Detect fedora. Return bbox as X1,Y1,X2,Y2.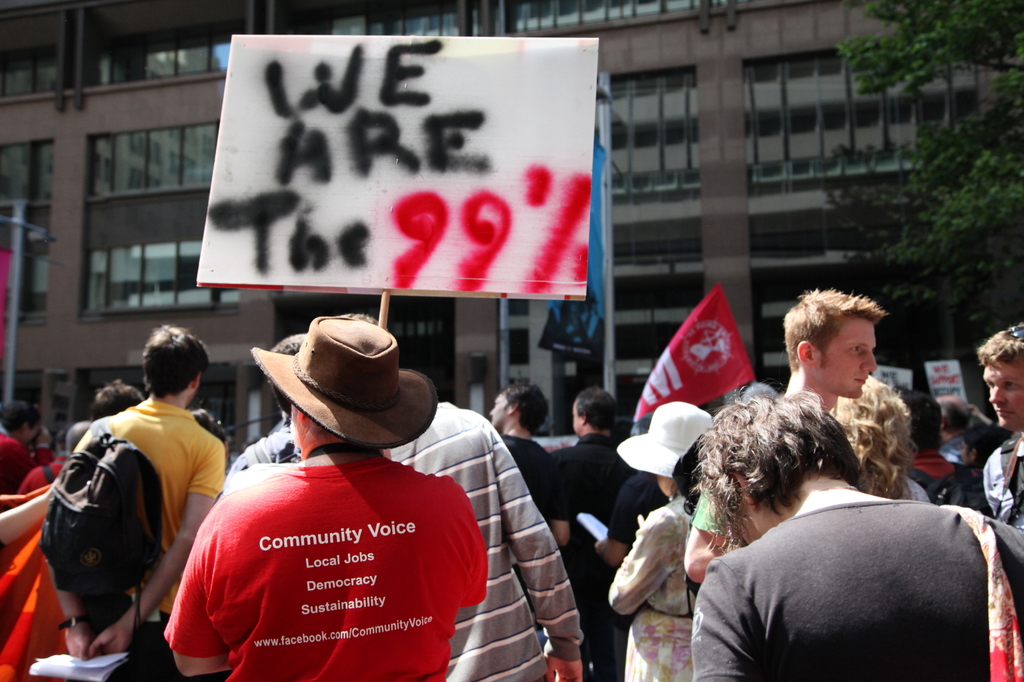
254,313,439,455.
